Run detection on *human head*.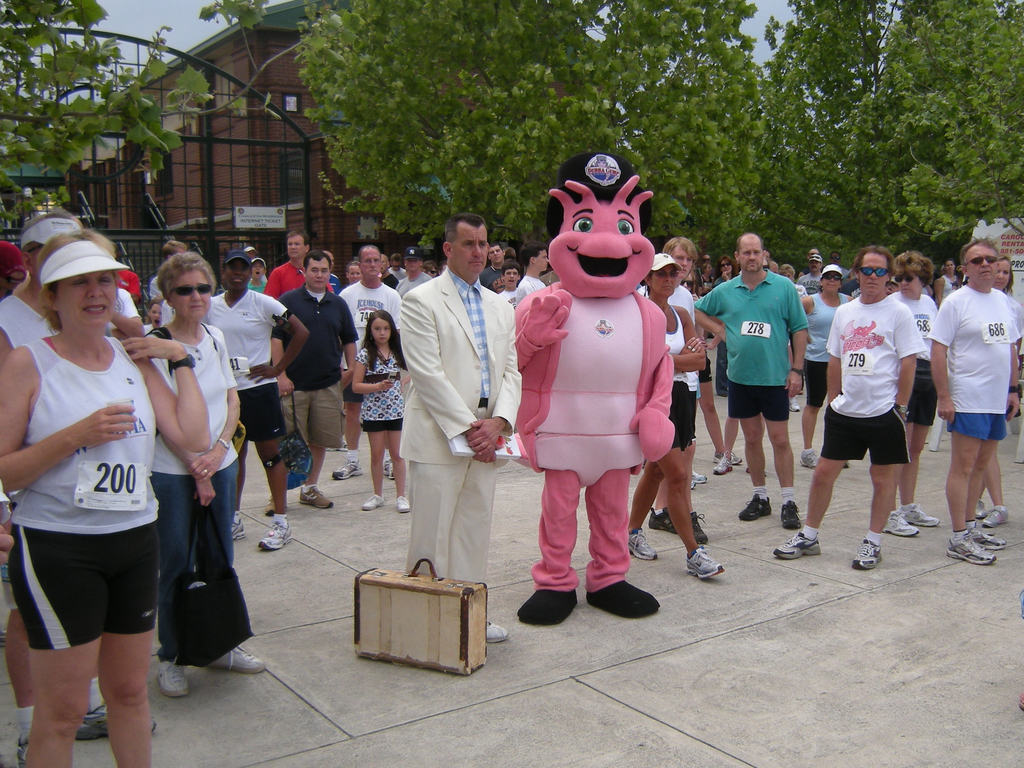
Result: [x1=357, y1=243, x2=381, y2=282].
